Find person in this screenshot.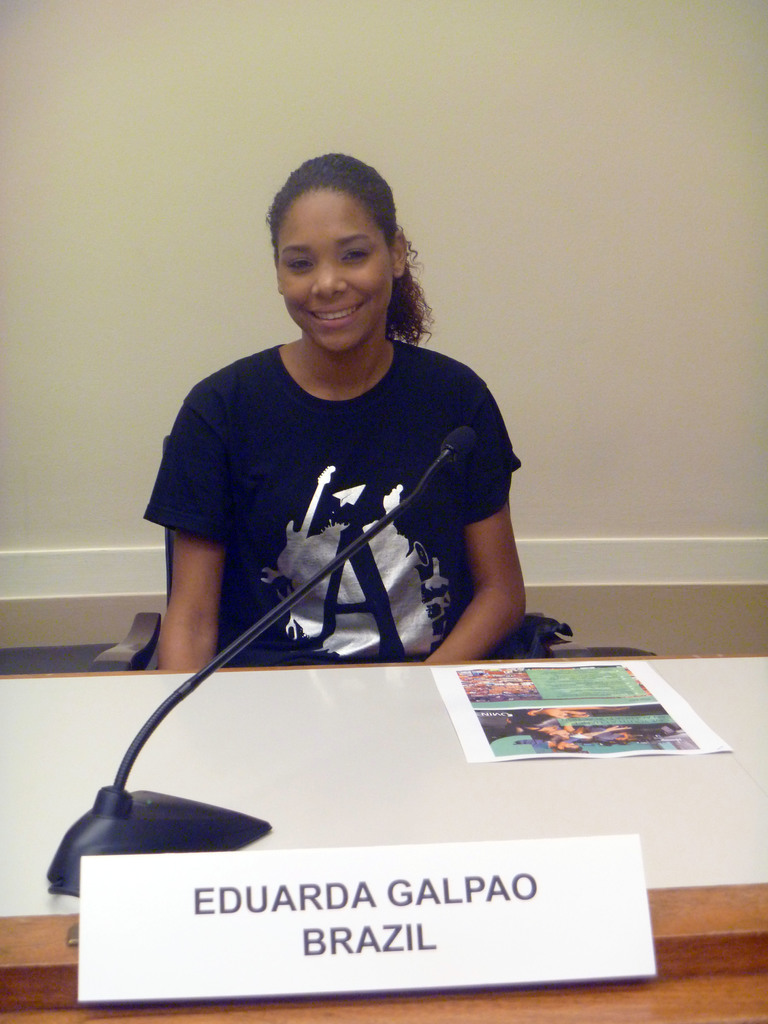
The bounding box for person is rect(139, 173, 540, 808).
